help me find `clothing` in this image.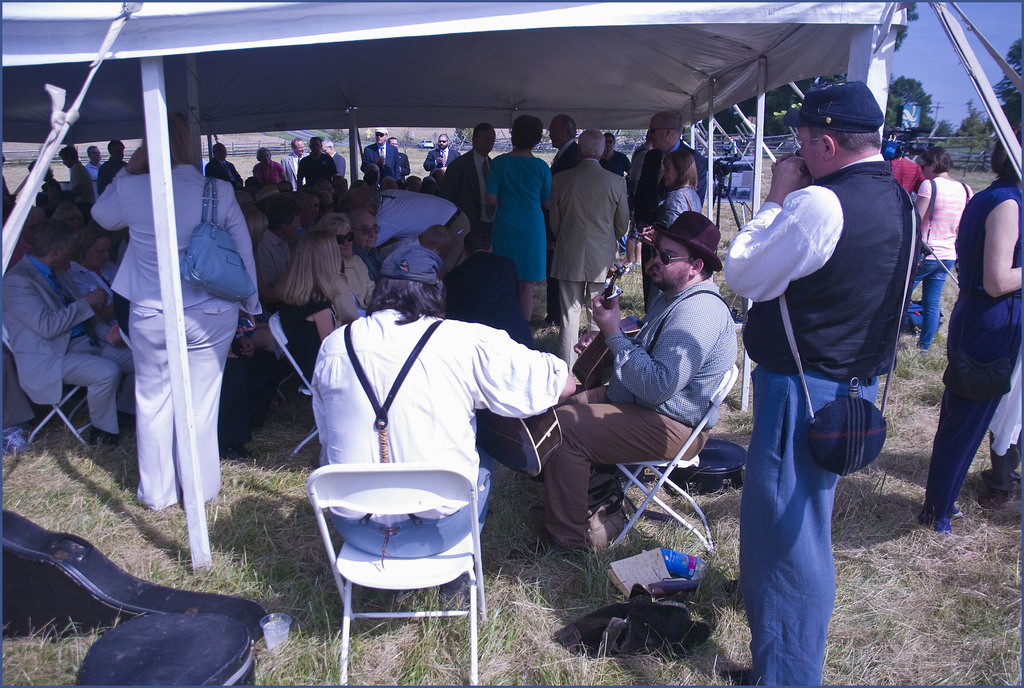
Found it: region(426, 147, 458, 179).
